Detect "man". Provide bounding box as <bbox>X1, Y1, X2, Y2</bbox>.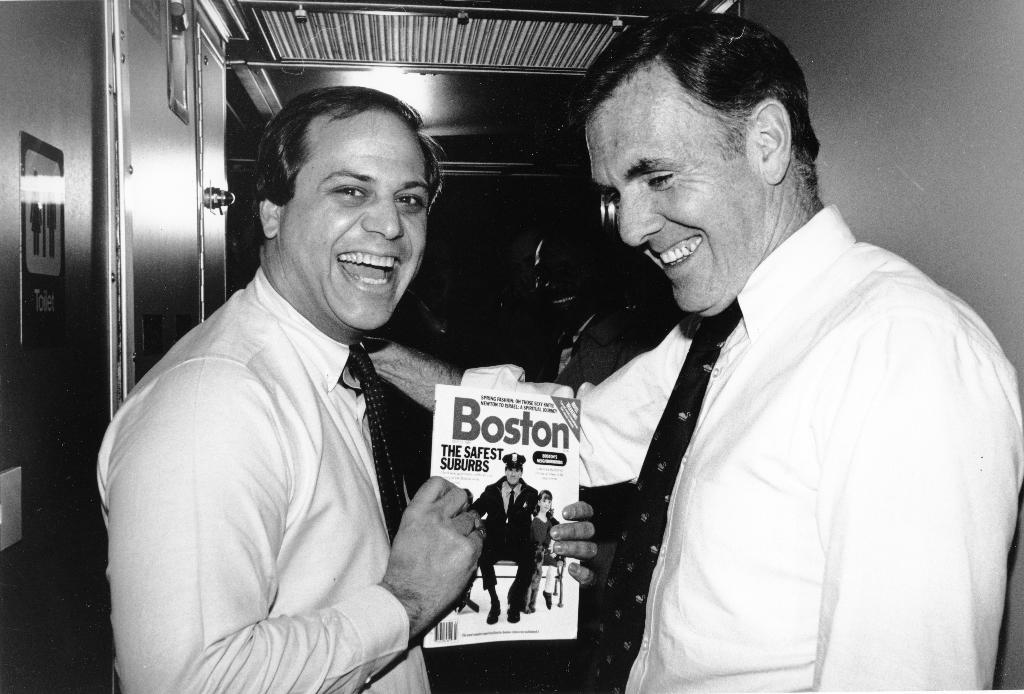
<bbox>108, 64, 526, 691</bbox>.
